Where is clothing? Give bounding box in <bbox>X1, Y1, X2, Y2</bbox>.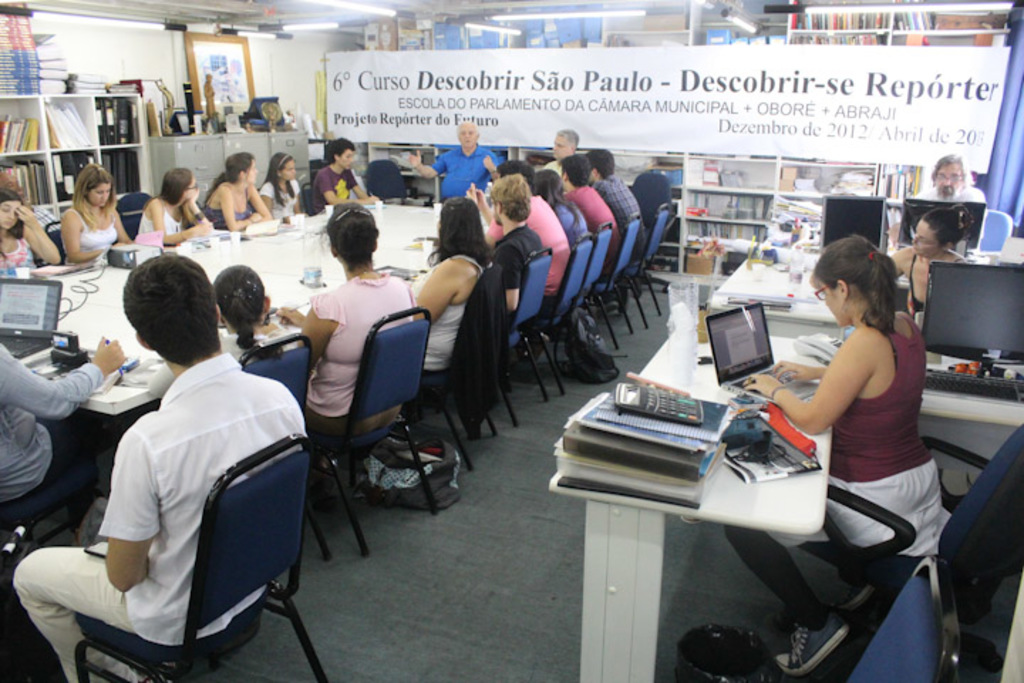
<bbox>407, 248, 489, 383</bbox>.
